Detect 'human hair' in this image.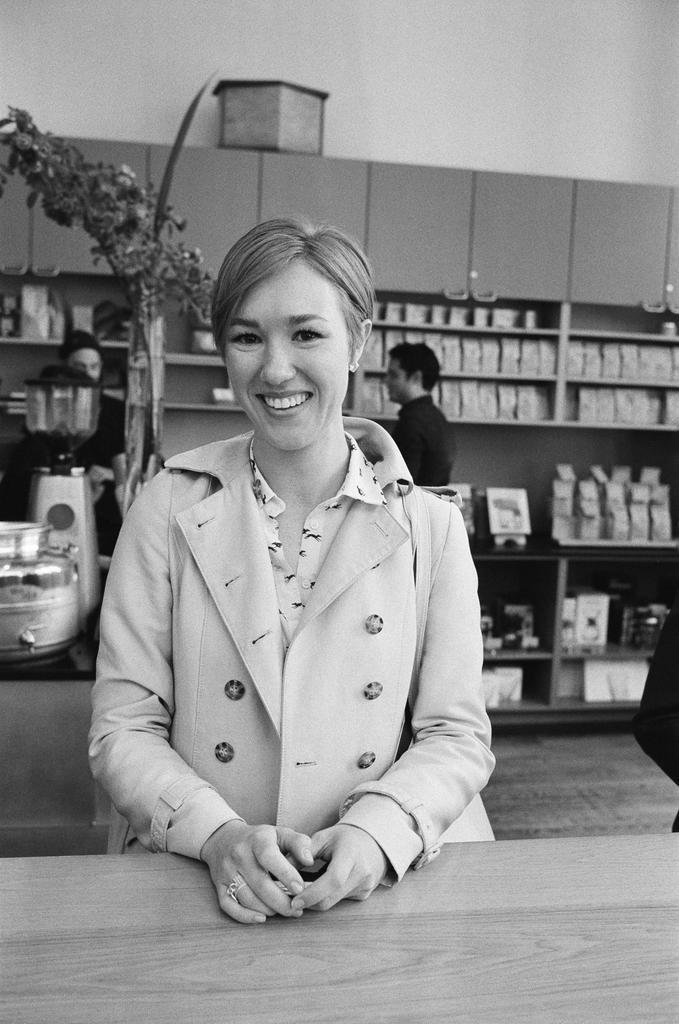
Detection: locate(59, 329, 106, 367).
